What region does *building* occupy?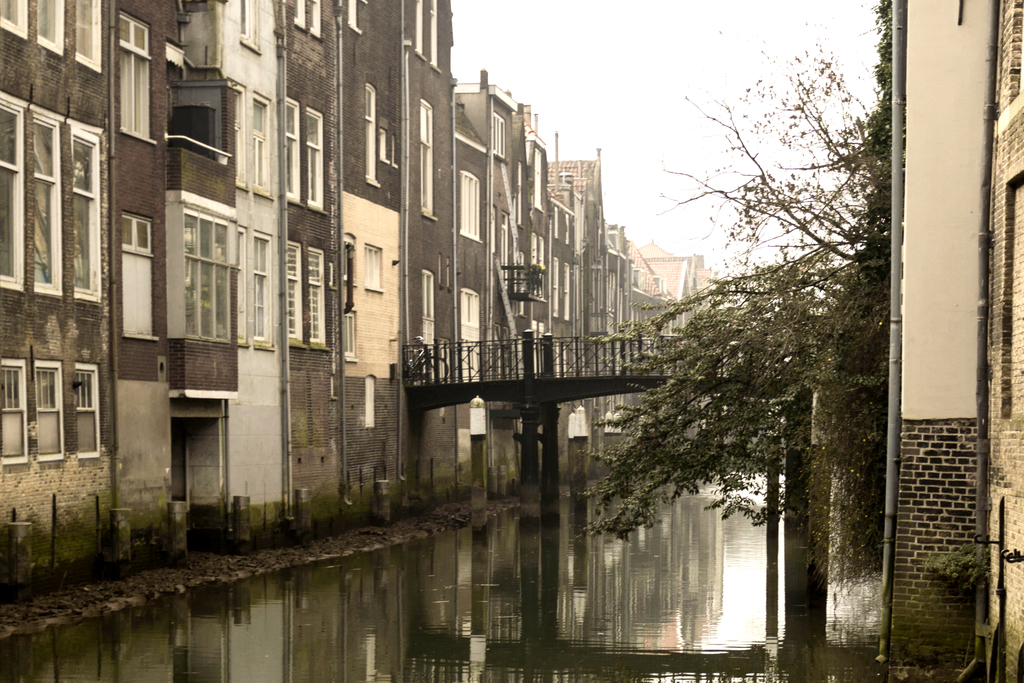
(left=407, top=0, right=457, bottom=509).
